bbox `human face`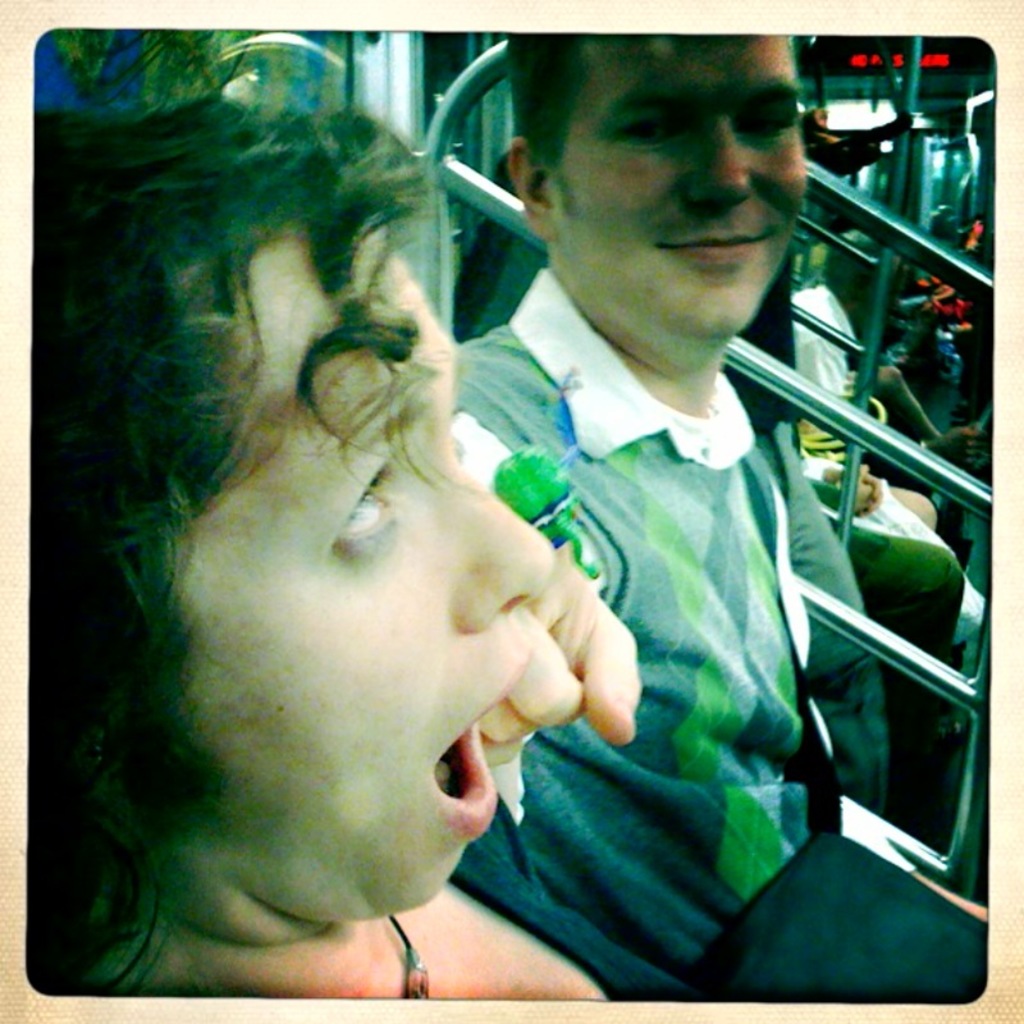
(x1=206, y1=238, x2=549, y2=915)
